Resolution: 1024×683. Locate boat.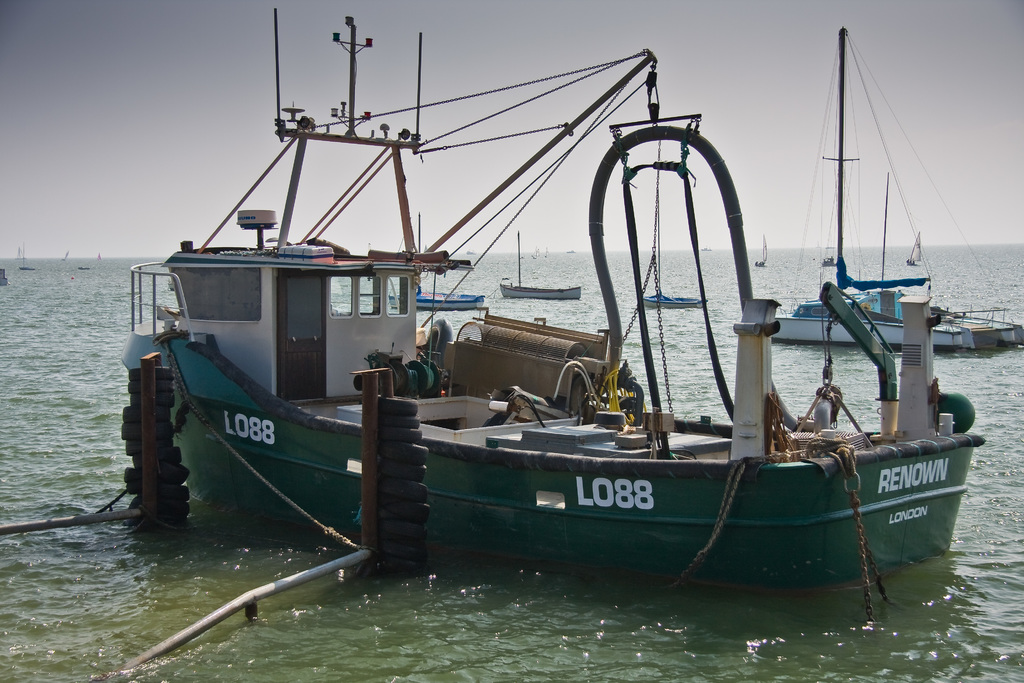
l=384, t=211, r=488, b=309.
